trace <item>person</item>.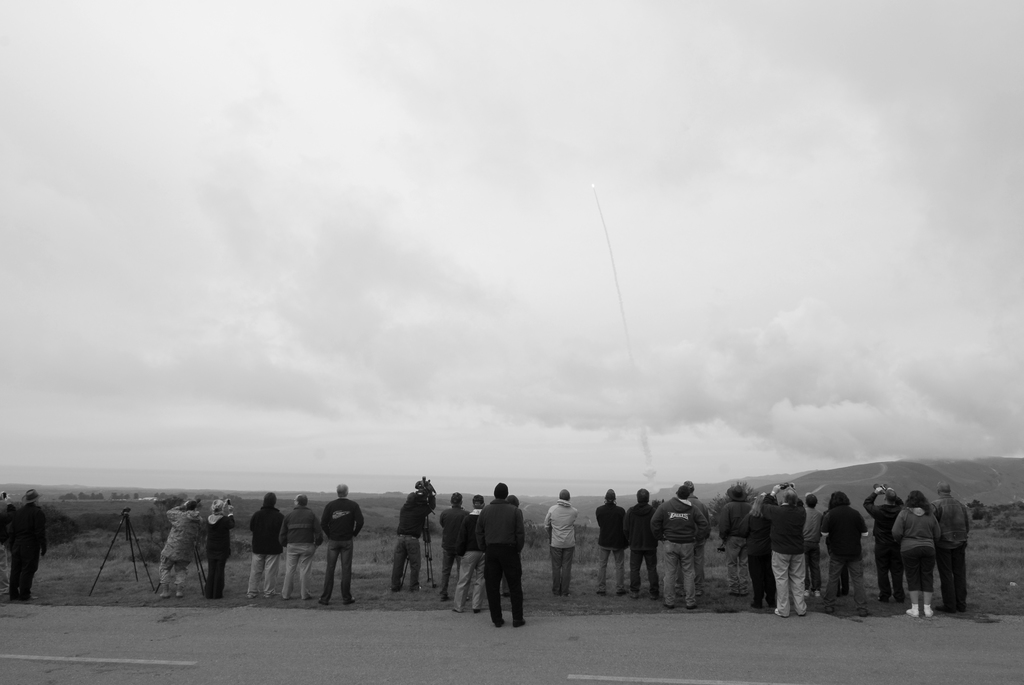
Traced to [478,472,533,629].
